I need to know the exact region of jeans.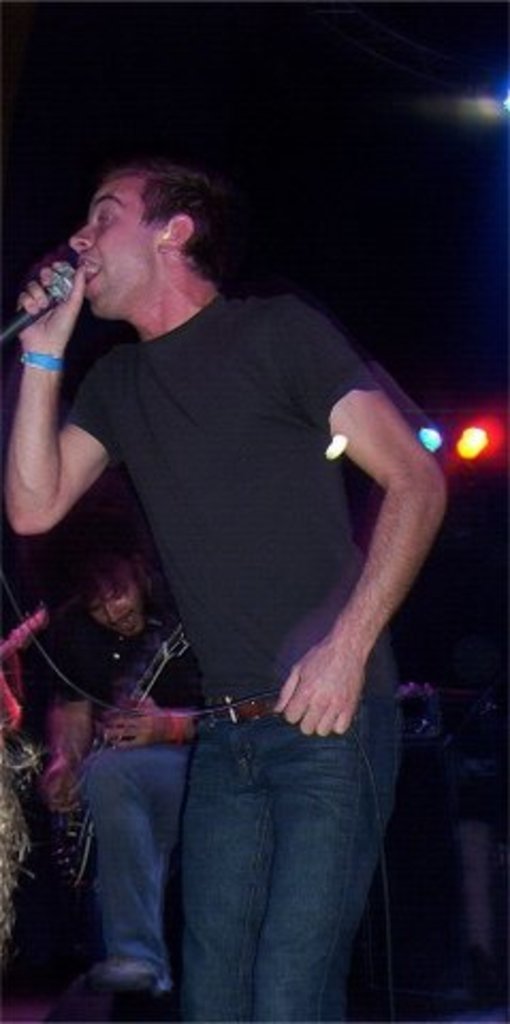
Region: {"left": 124, "top": 702, "right": 405, "bottom": 1018}.
